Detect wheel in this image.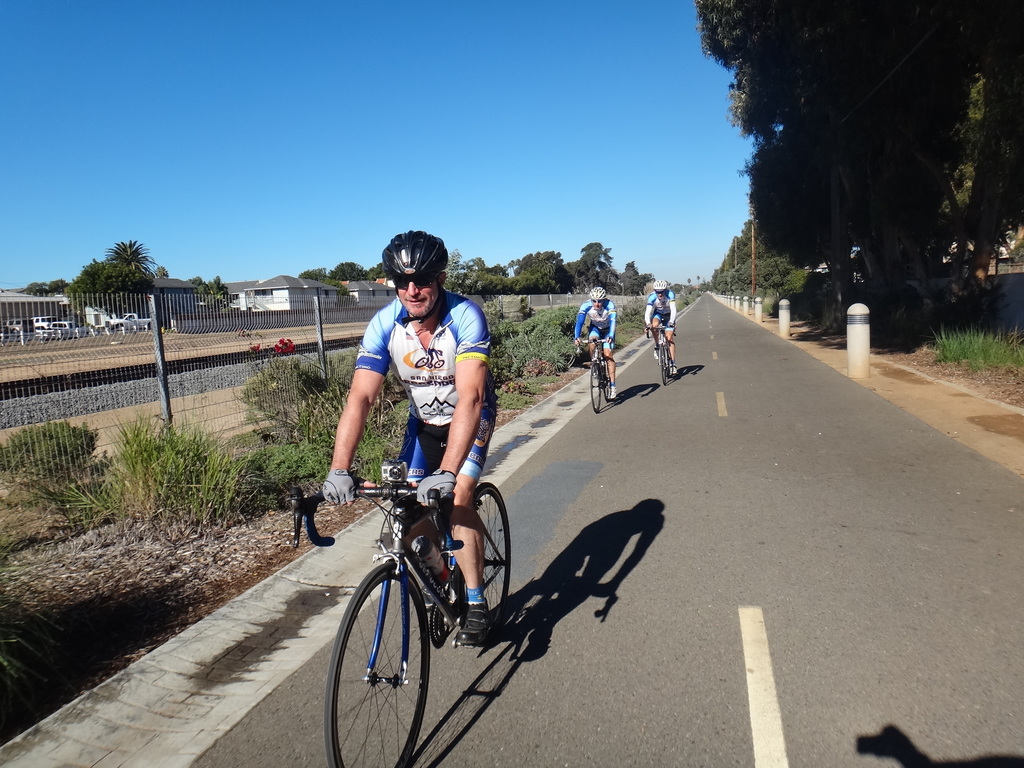
Detection: box(585, 360, 606, 410).
